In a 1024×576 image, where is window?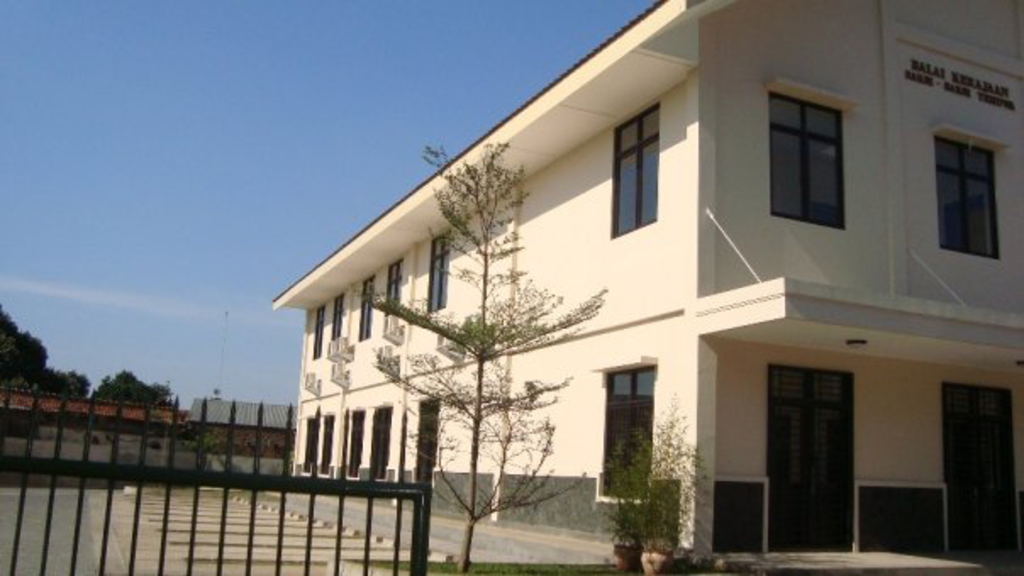
box=[329, 293, 344, 342].
